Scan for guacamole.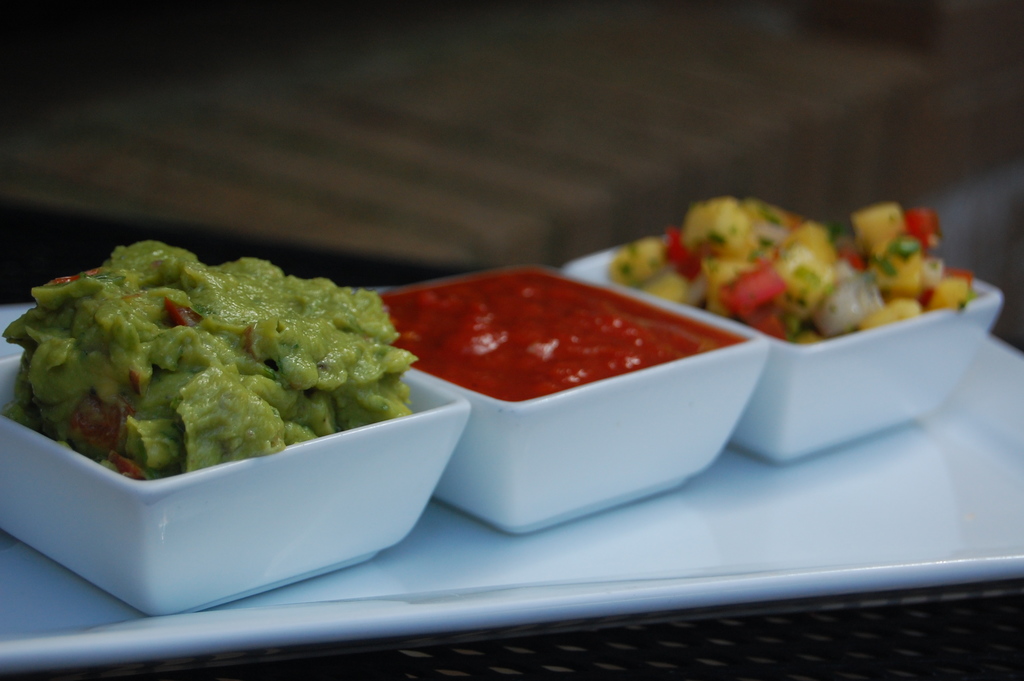
Scan result: pyautogui.locateOnScreen(1, 239, 420, 484).
